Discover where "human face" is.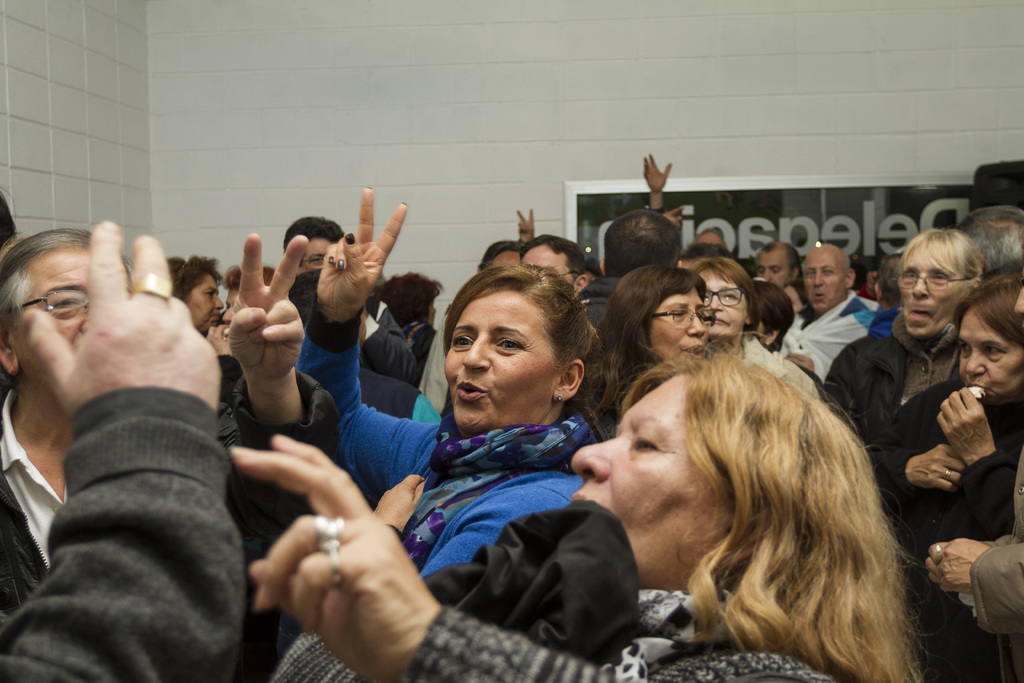
Discovered at <bbox>802, 248, 844, 314</bbox>.
